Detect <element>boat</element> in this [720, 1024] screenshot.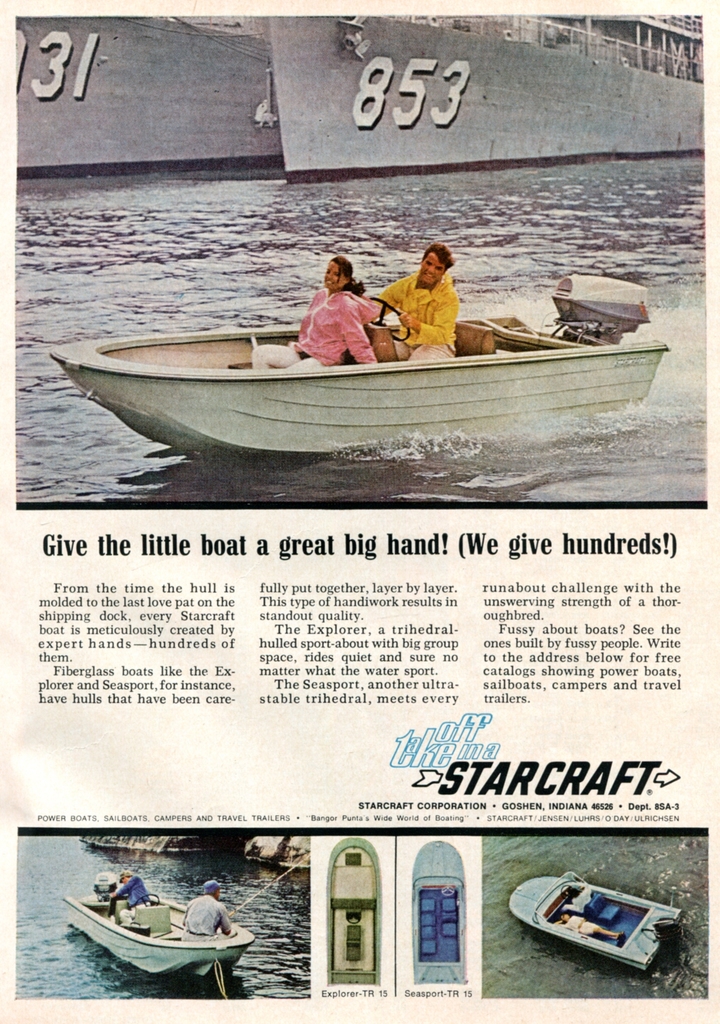
Detection: 45 240 691 444.
